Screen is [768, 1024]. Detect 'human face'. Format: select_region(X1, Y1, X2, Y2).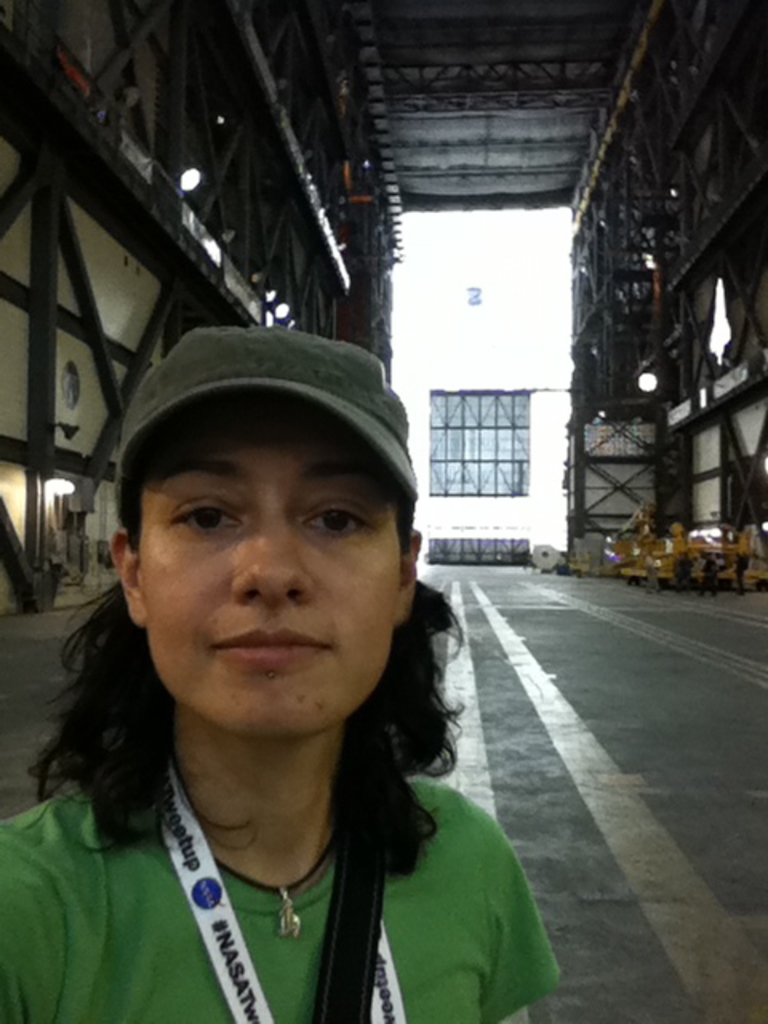
select_region(142, 424, 405, 739).
